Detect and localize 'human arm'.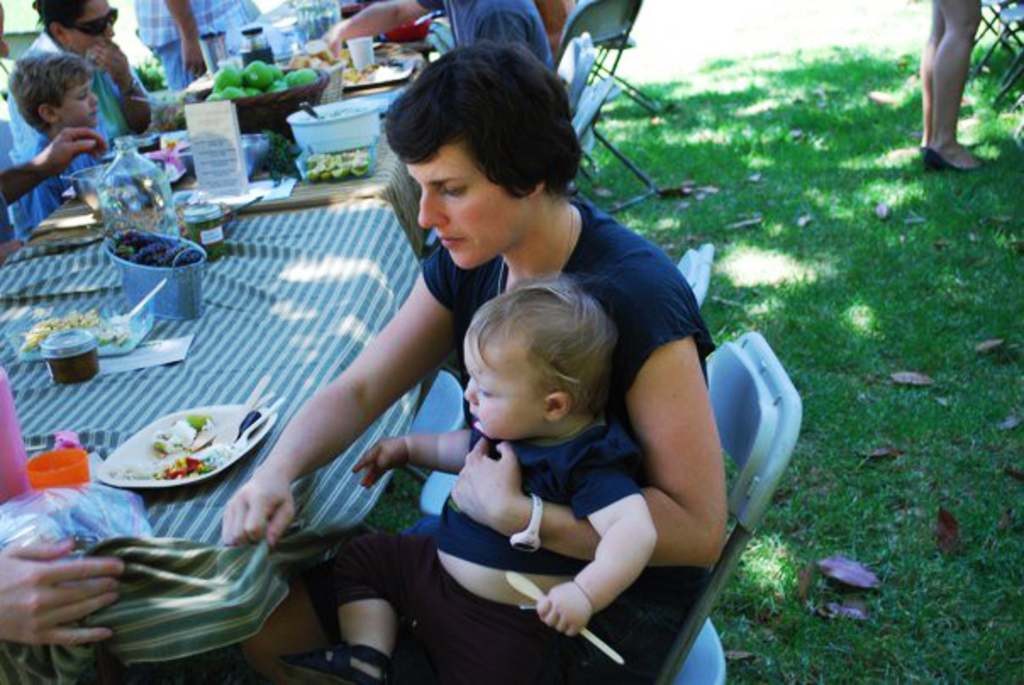
Localized at 437, 266, 727, 565.
